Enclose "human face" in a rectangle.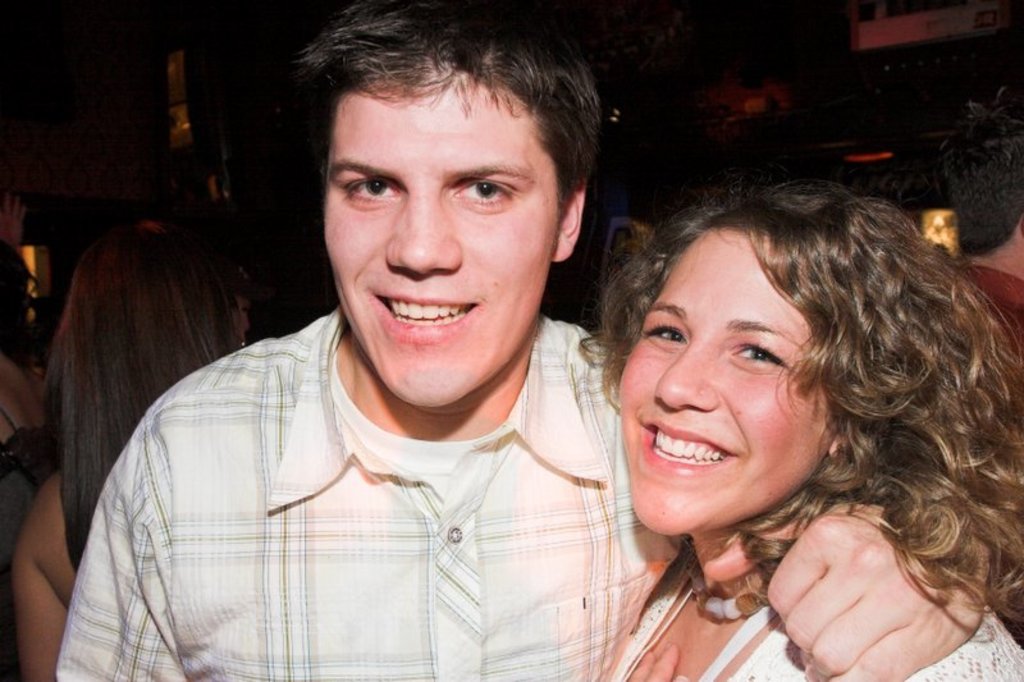
bbox(323, 72, 573, 407).
